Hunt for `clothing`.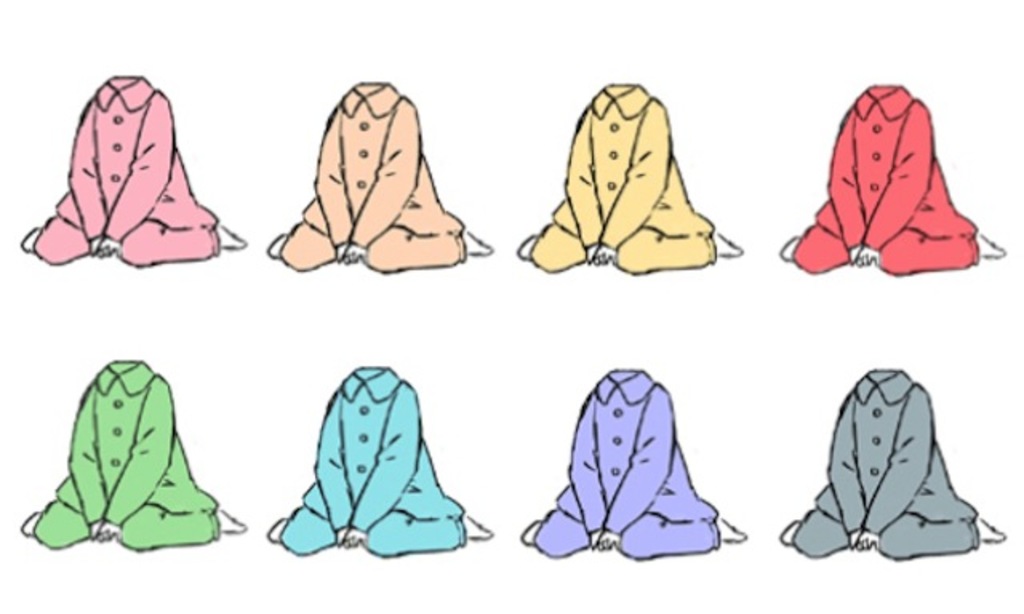
Hunted down at region(526, 366, 717, 556).
